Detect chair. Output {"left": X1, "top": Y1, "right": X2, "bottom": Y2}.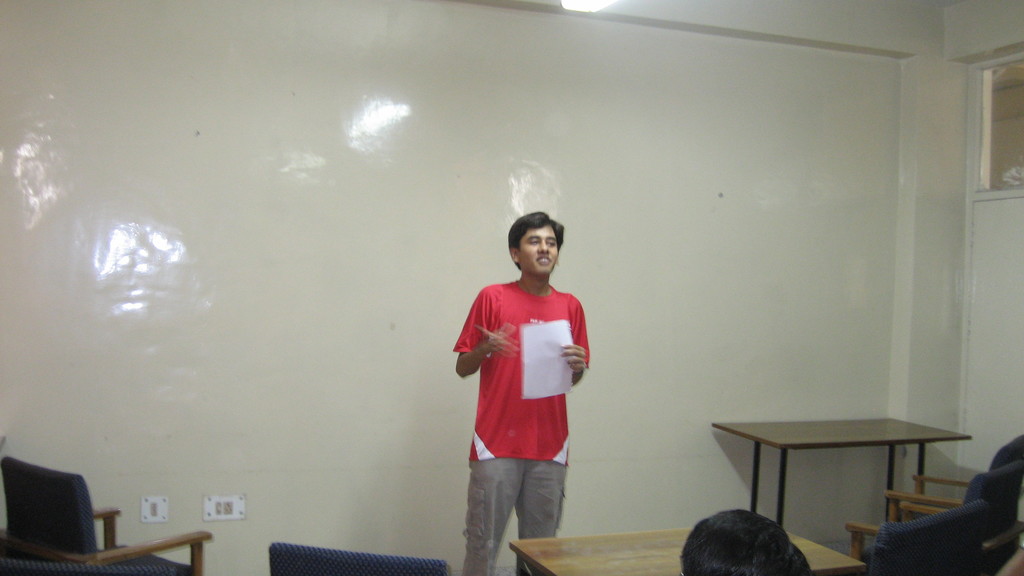
{"left": 844, "top": 497, "right": 991, "bottom": 575}.
